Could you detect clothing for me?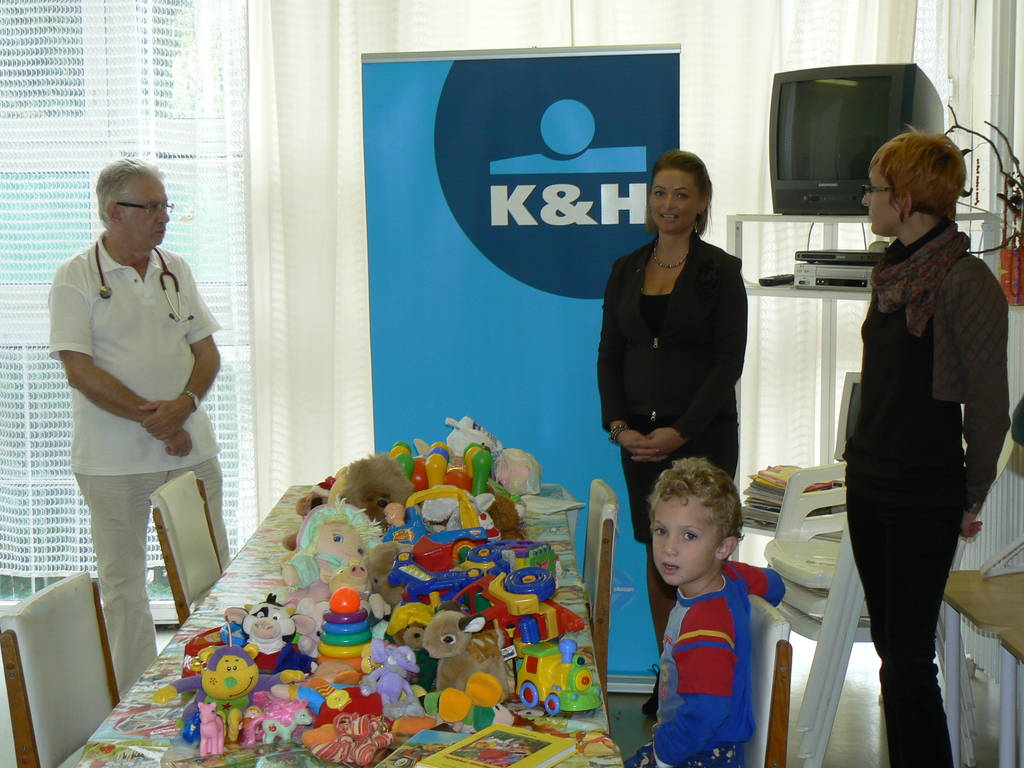
Detection result: crop(634, 552, 787, 752).
